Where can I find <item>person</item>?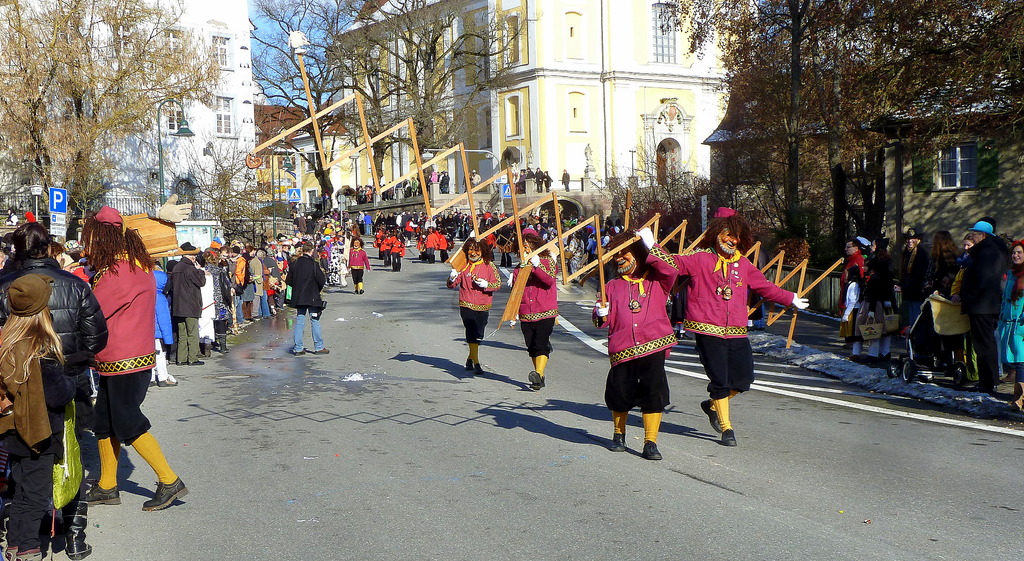
You can find it at box(1003, 241, 1023, 401).
